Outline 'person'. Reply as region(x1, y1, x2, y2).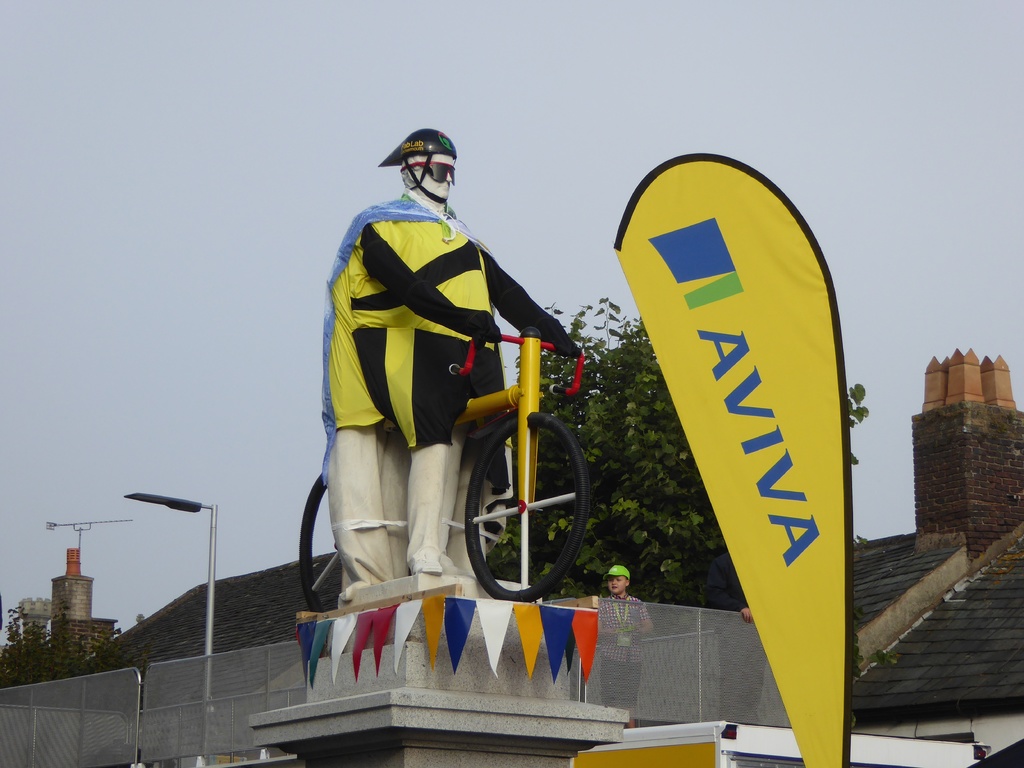
region(698, 552, 768, 725).
